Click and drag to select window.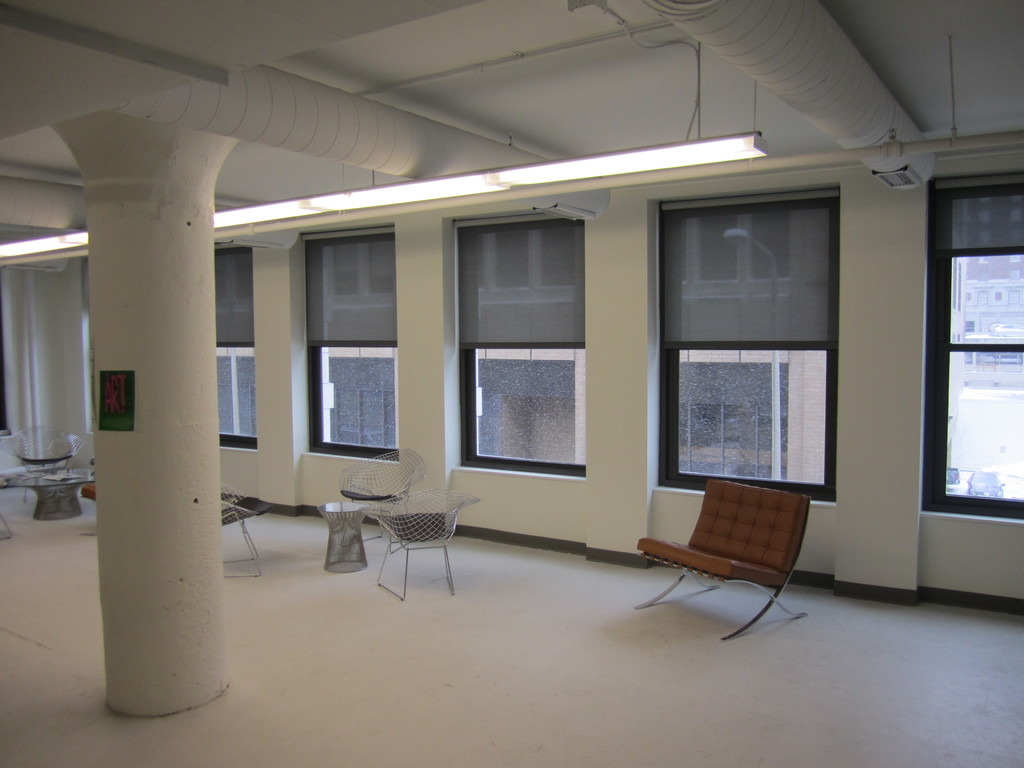
Selection: Rect(943, 192, 1023, 503).
